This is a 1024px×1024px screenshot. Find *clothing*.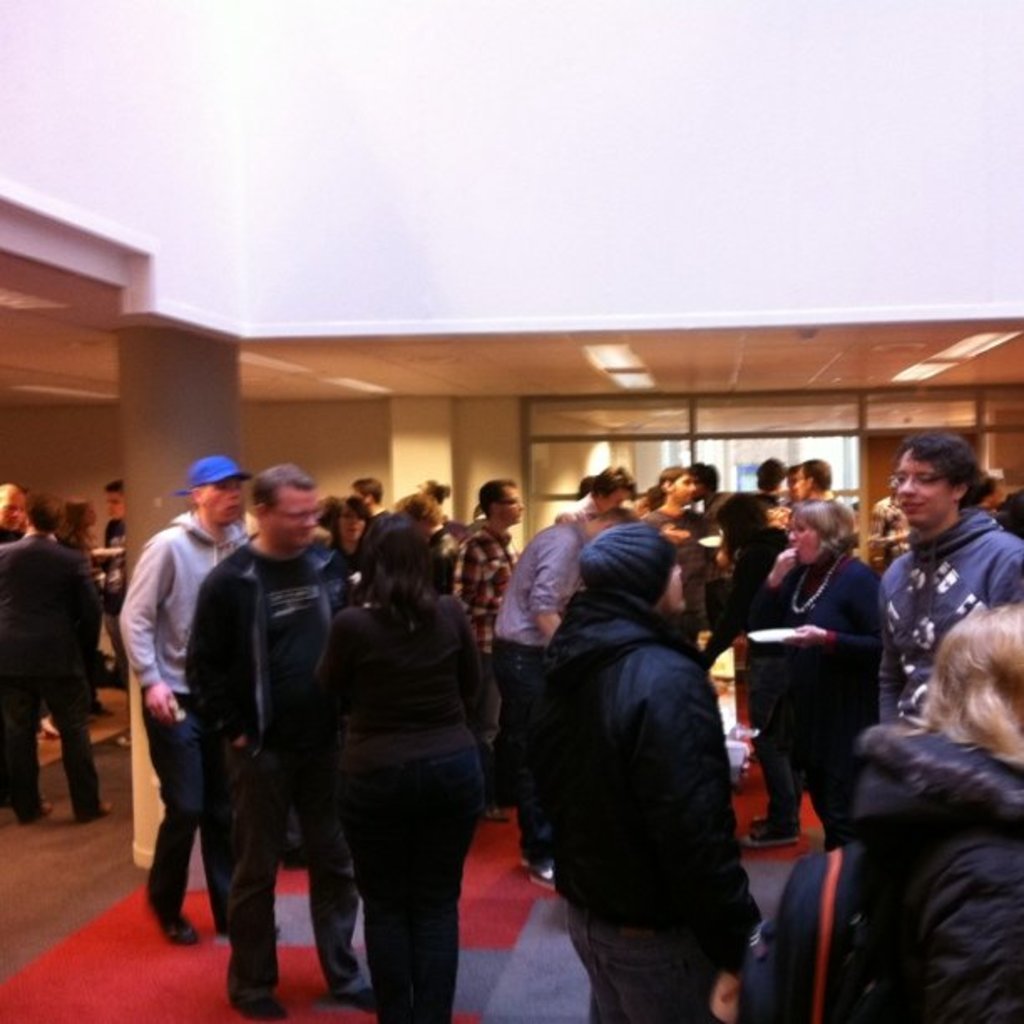
Bounding box: {"x1": 499, "y1": 517, "x2": 581, "y2": 853}.
